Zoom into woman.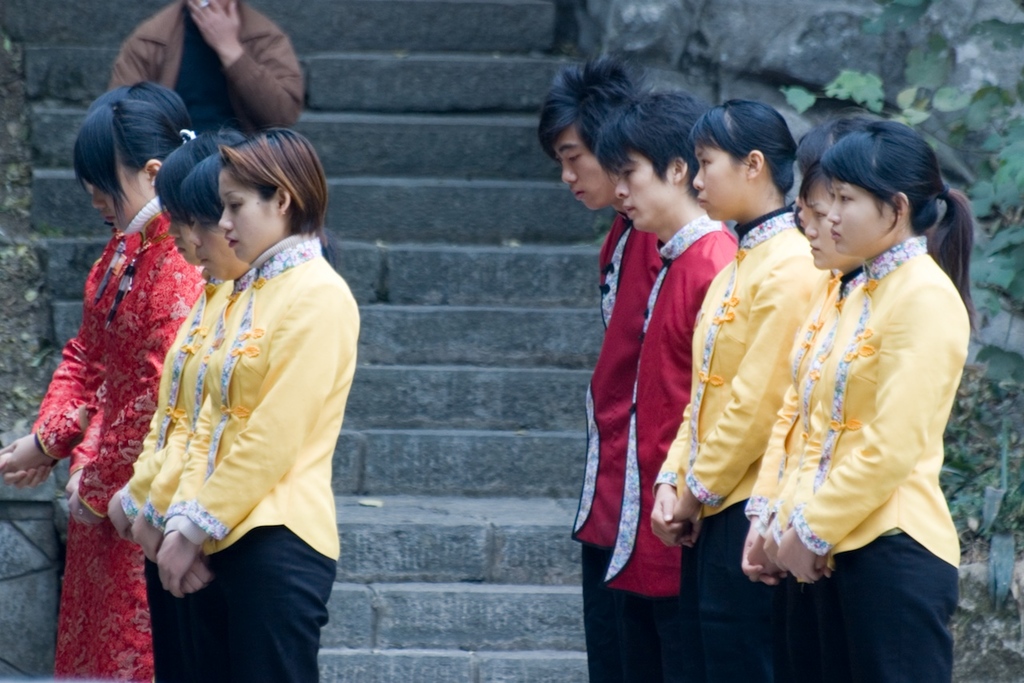
Zoom target: <region>157, 128, 358, 682</region>.
